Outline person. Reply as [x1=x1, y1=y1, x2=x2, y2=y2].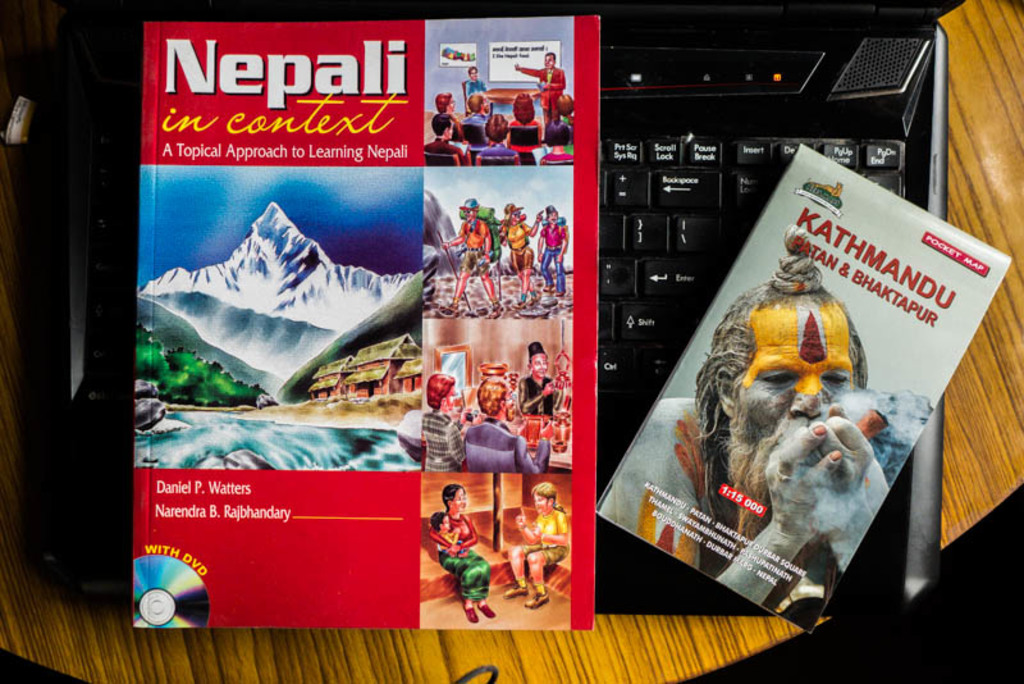
[x1=429, y1=509, x2=467, y2=558].
